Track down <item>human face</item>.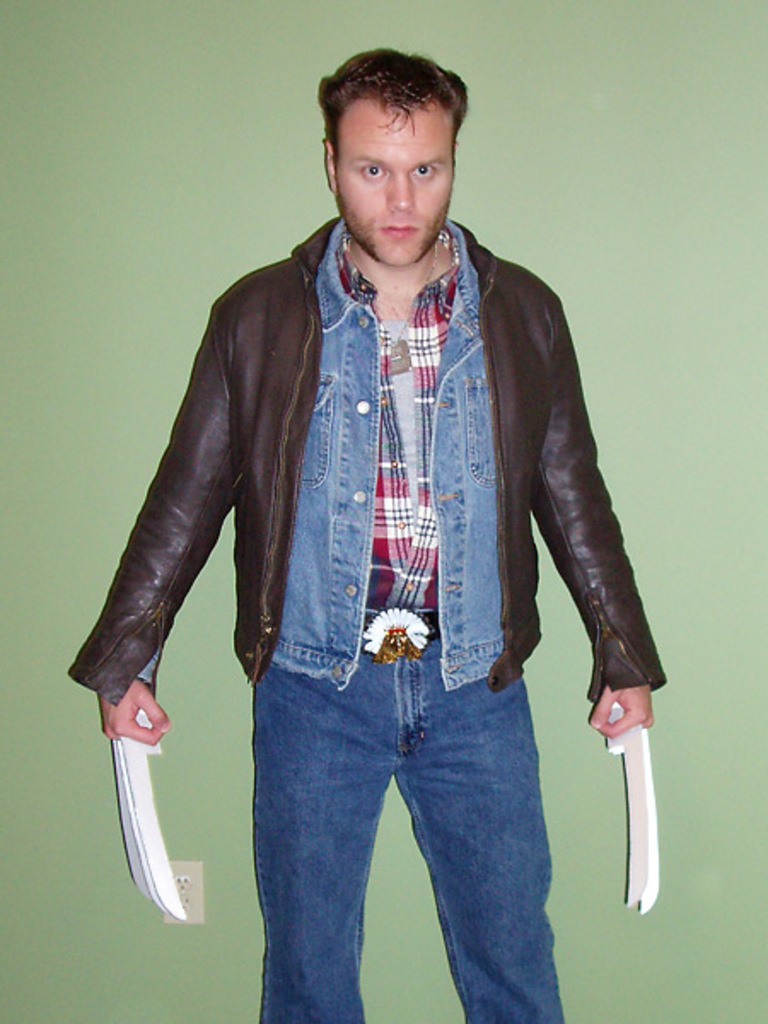
Tracked to [left=335, top=97, right=454, bottom=271].
